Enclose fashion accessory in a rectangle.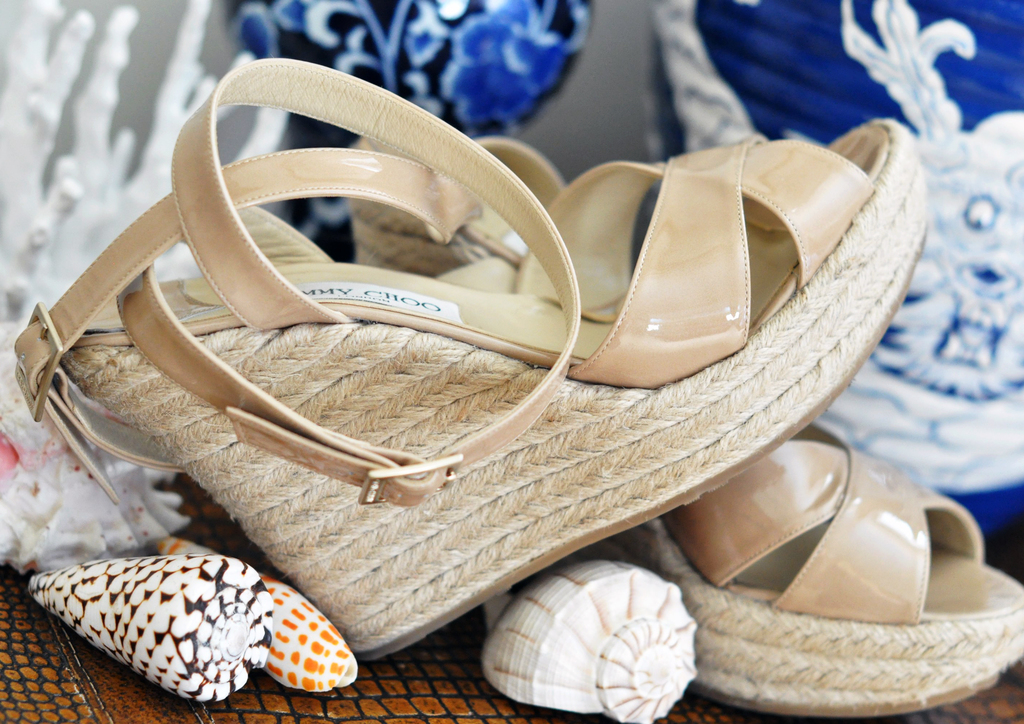
crop(6, 33, 977, 689).
